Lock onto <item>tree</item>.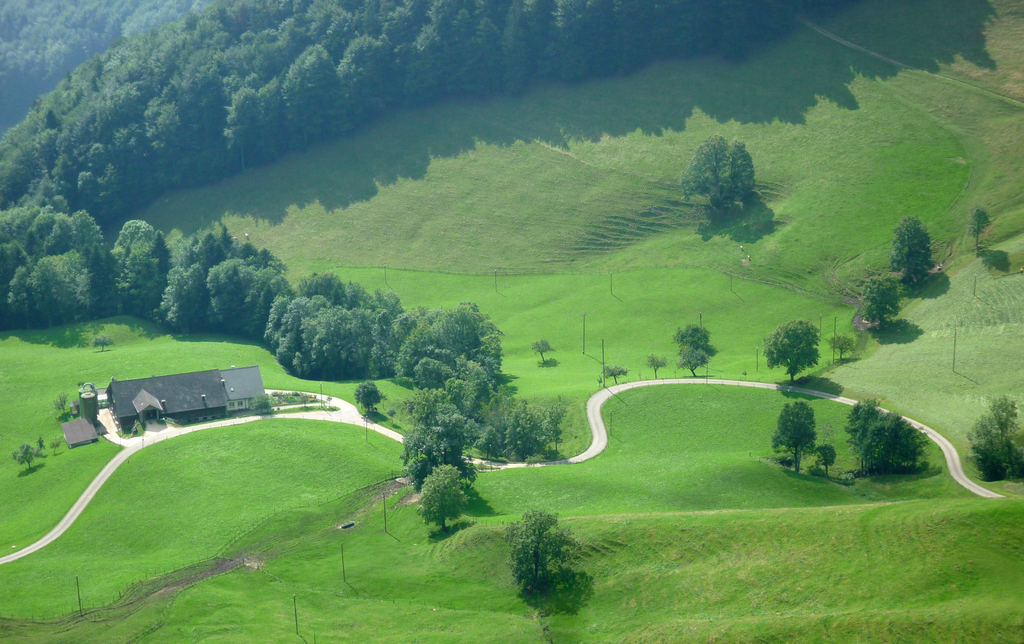
Locked: pyautogui.locateOnScreen(810, 441, 836, 475).
